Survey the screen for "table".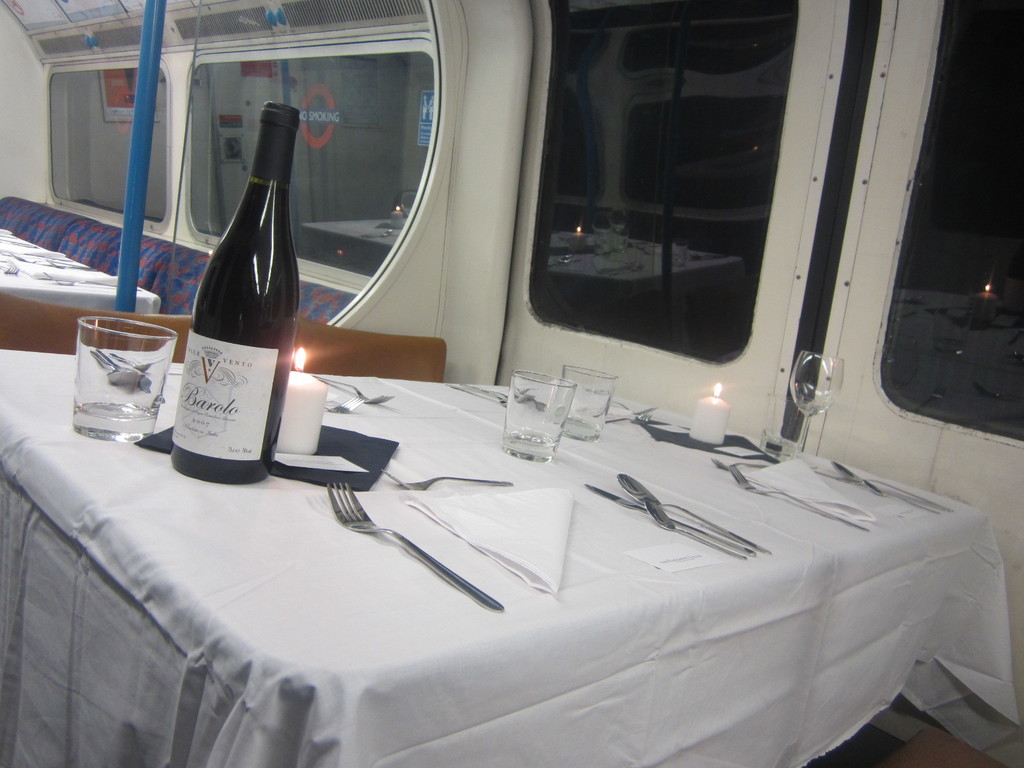
Survey found: Rect(0, 221, 164, 335).
